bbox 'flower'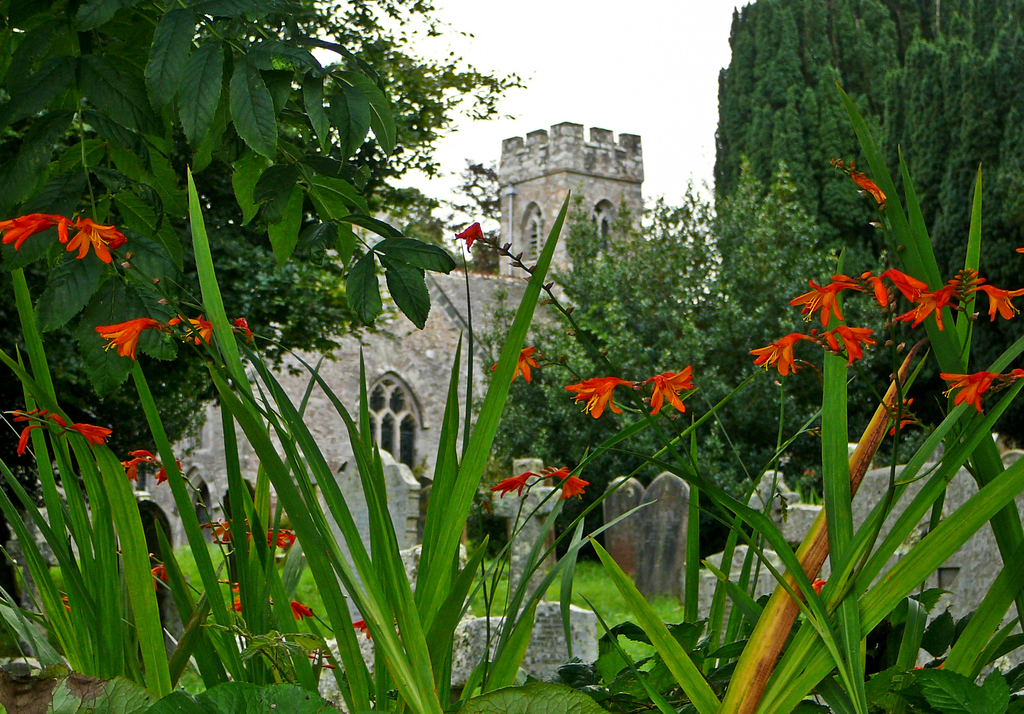
(649,367,692,414)
